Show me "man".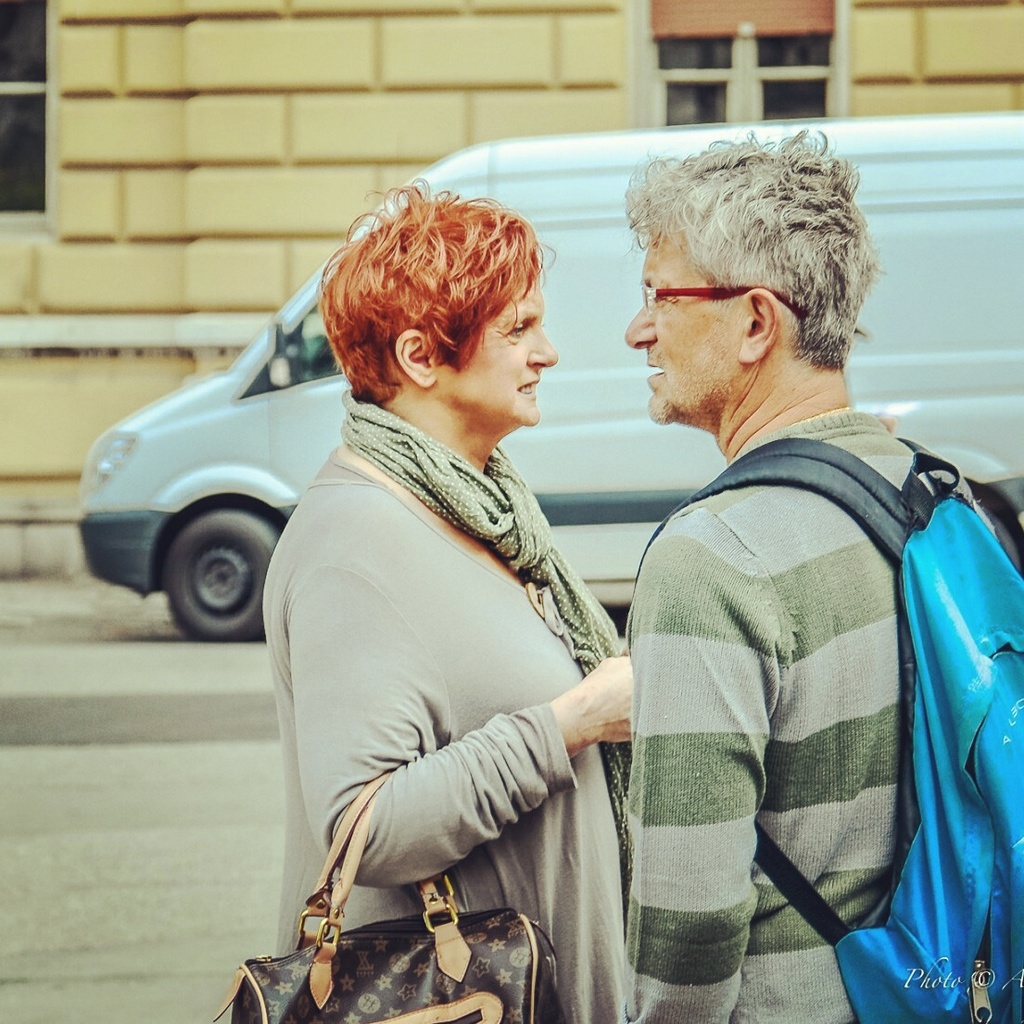
"man" is here: rect(622, 127, 976, 1023).
